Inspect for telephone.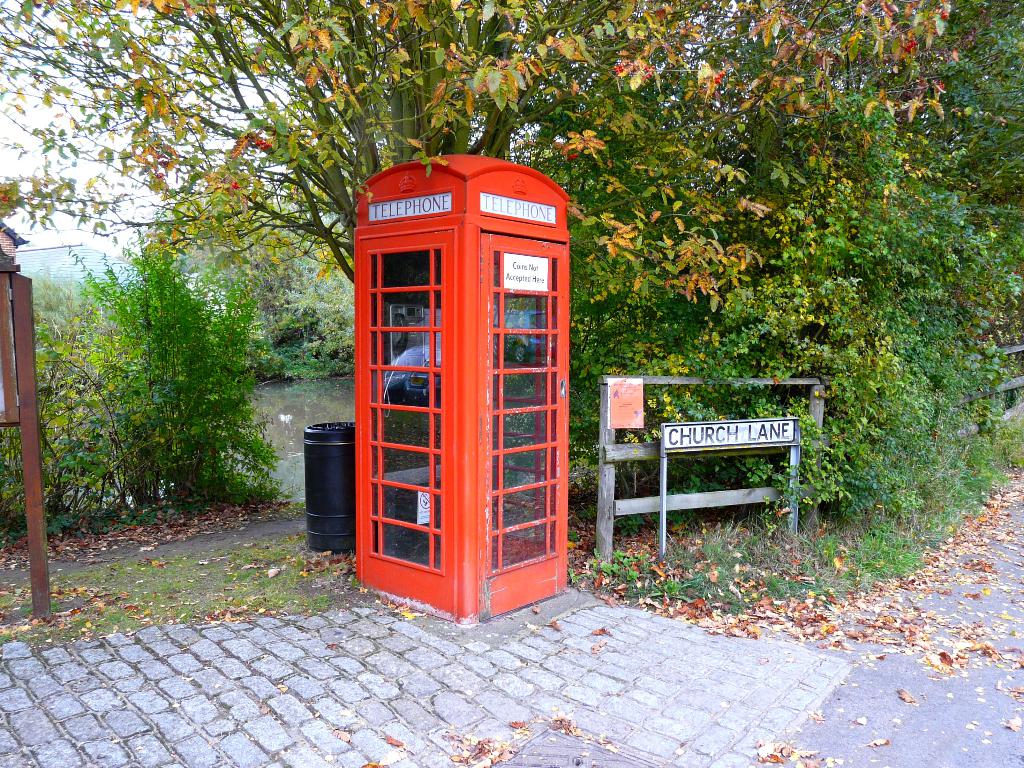
Inspection: 380,298,428,420.
